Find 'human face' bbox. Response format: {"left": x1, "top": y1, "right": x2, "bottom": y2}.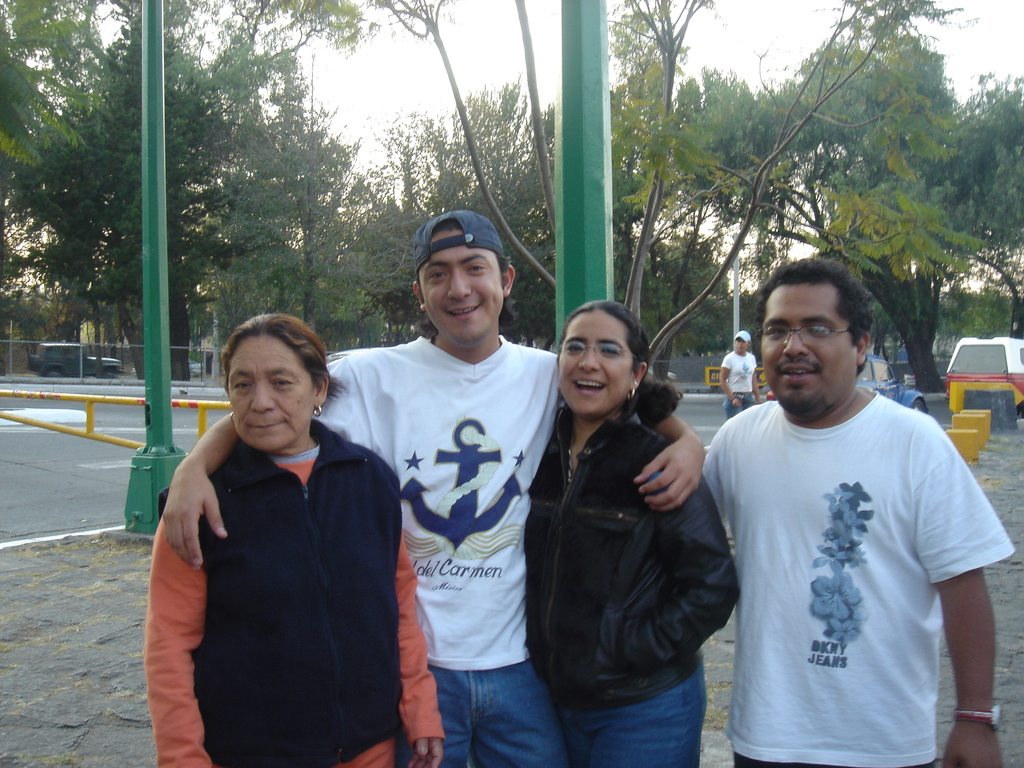
{"left": 558, "top": 309, "right": 632, "bottom": 410}.
